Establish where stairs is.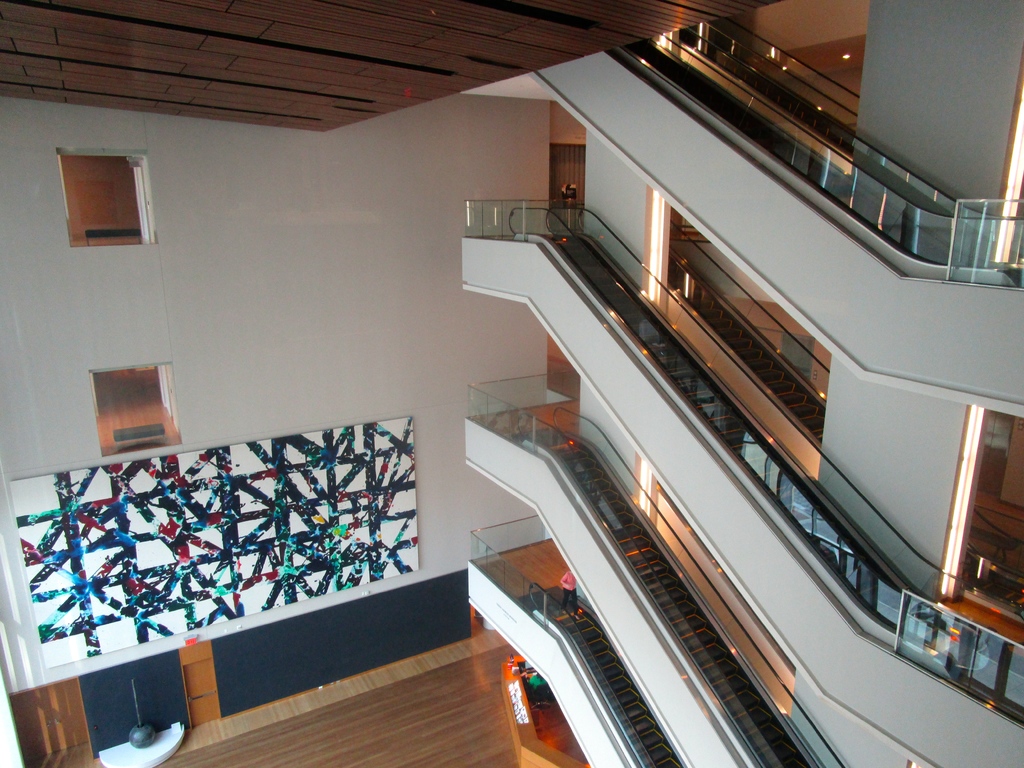
Established at bbox=[533, 433, 811, 767].
